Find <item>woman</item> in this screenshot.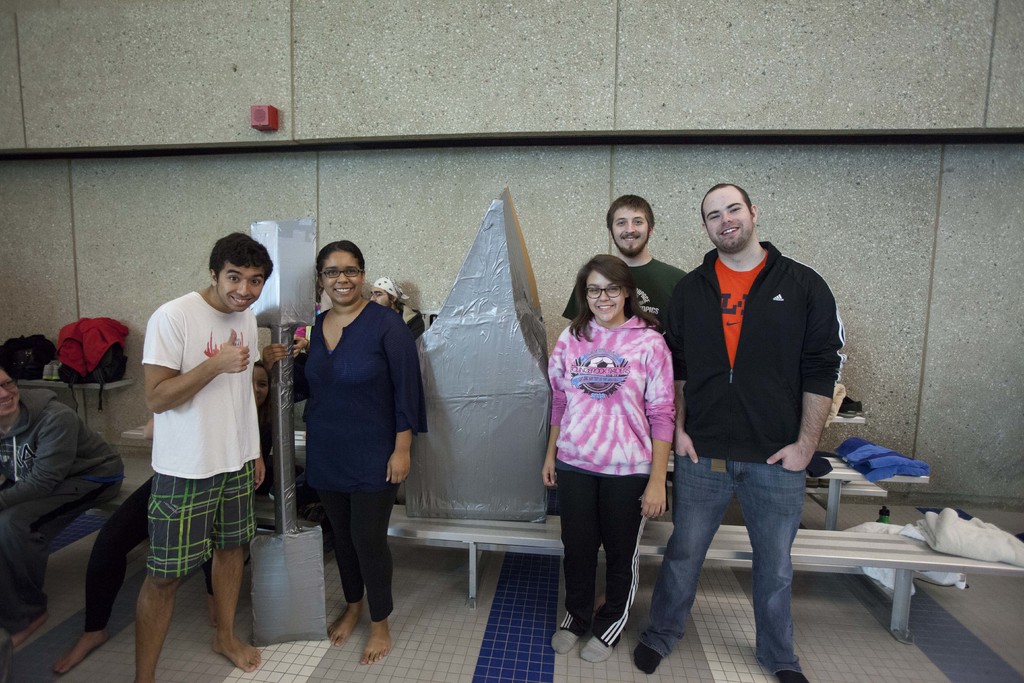
The bounding box for <item>woman</item> is {"x1": 0, "y1": 372, "x2": 123, "y2": 650}.
